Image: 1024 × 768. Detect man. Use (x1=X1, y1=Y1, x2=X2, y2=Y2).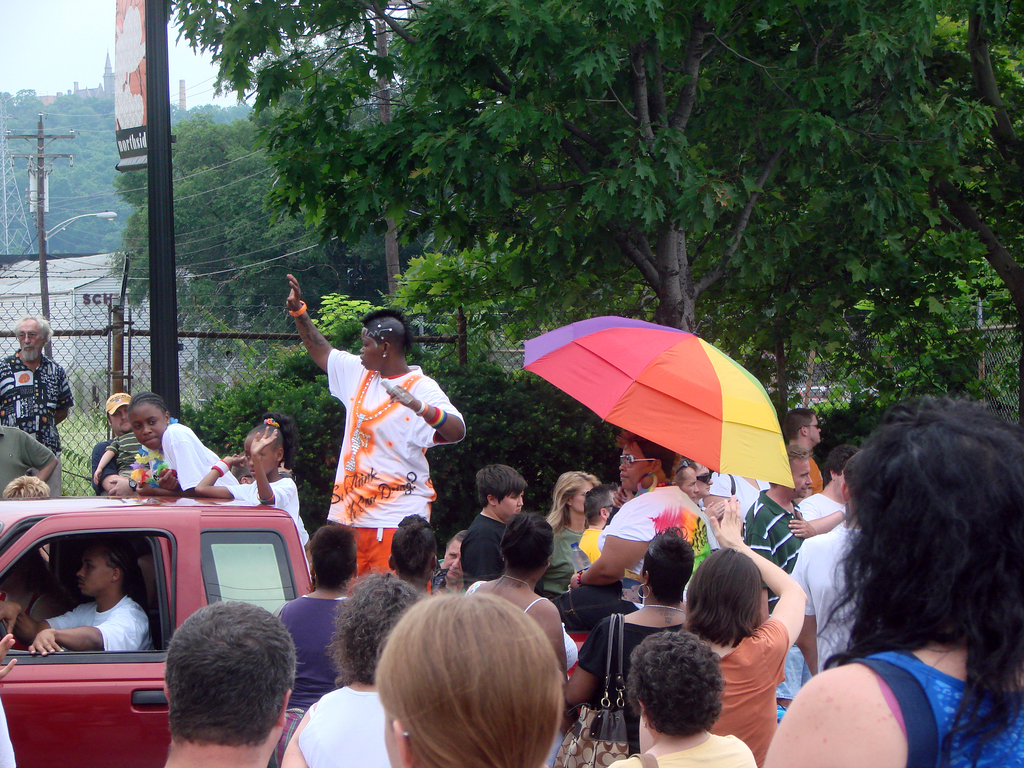
(x1=0, y1=314, x2=77, y2=499).
